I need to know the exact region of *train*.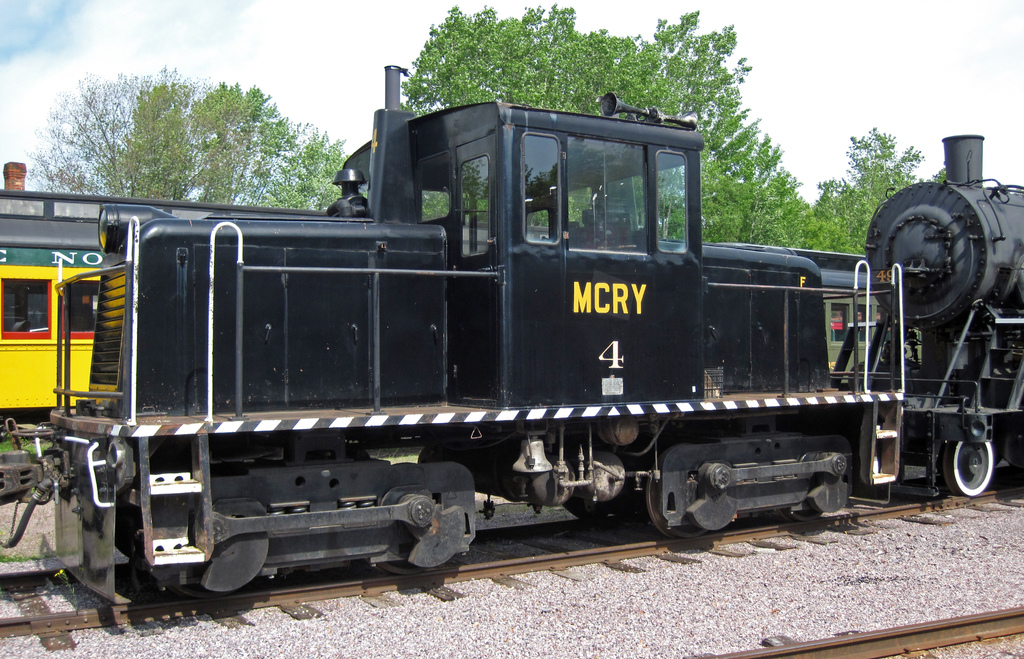
Region: (left=0, top=63, right=1023, bottom=592).
